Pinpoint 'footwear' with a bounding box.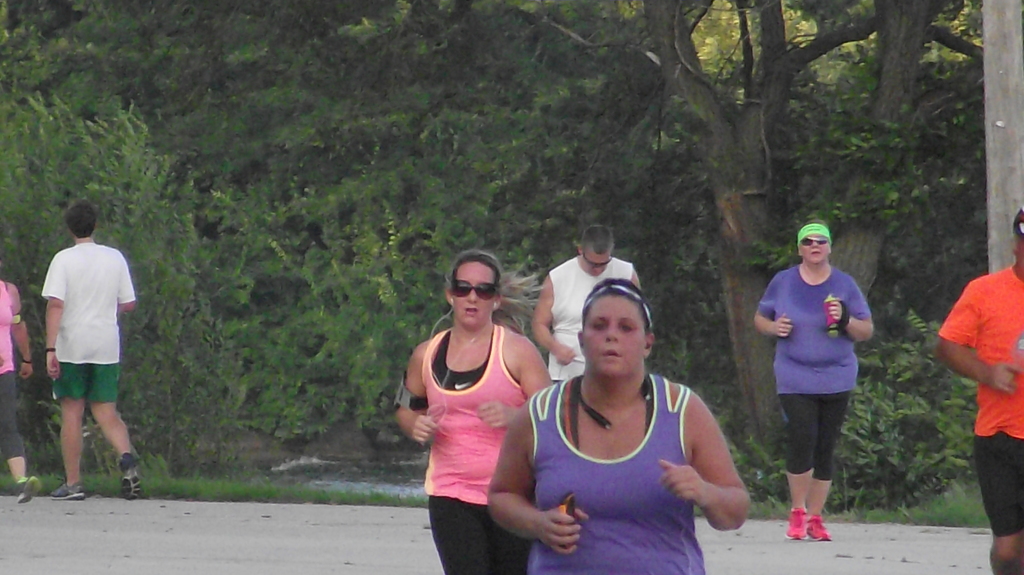
crop(127, 452, 143, 502).
